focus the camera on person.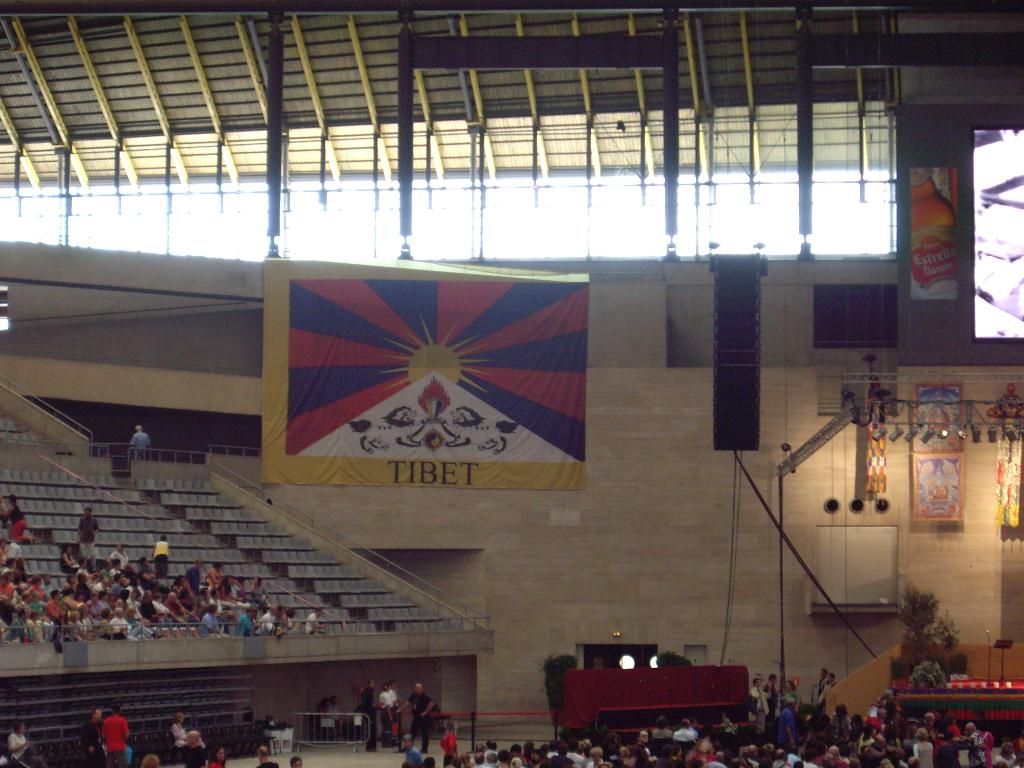
Focus region: rect(171, 712, 184, 760).
